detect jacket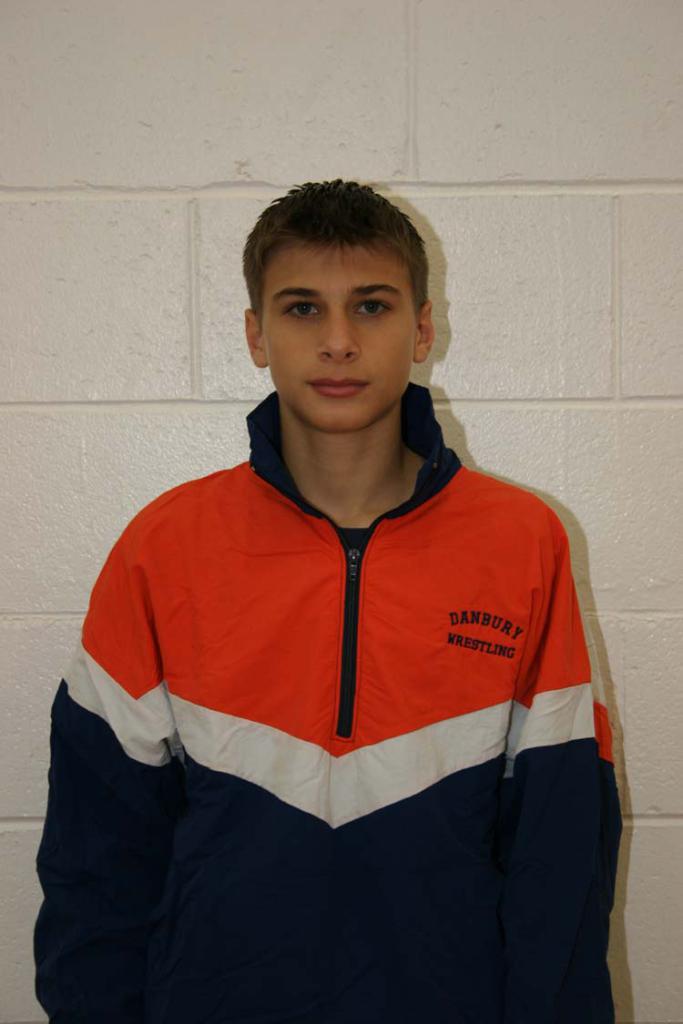
region(30, 379, 619, 1023)
